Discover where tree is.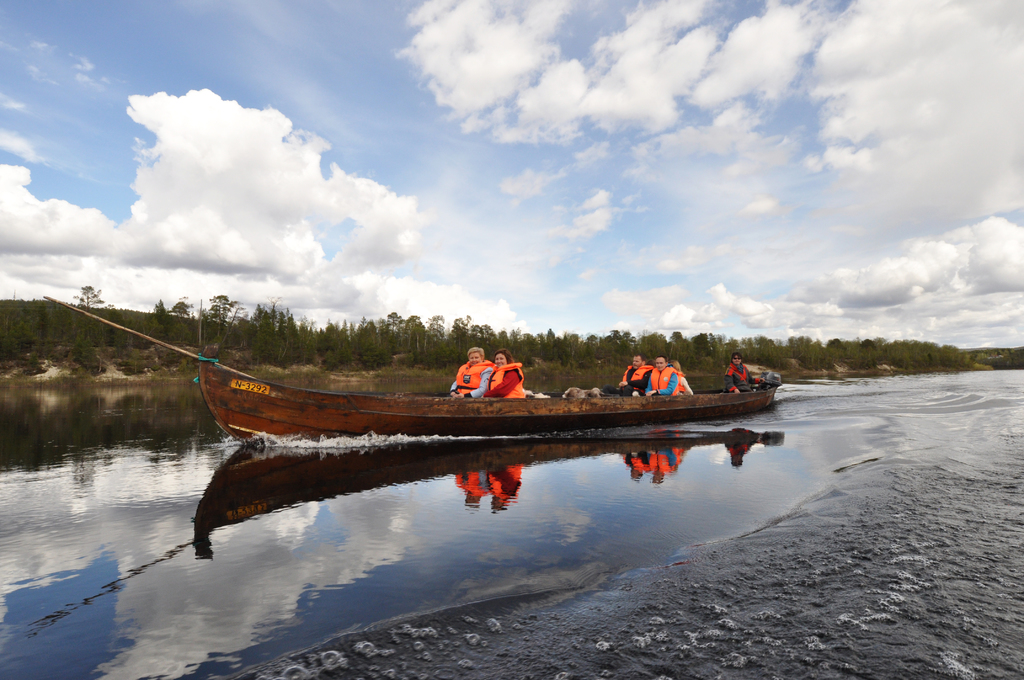
Discovered at [348,316,382,369].
